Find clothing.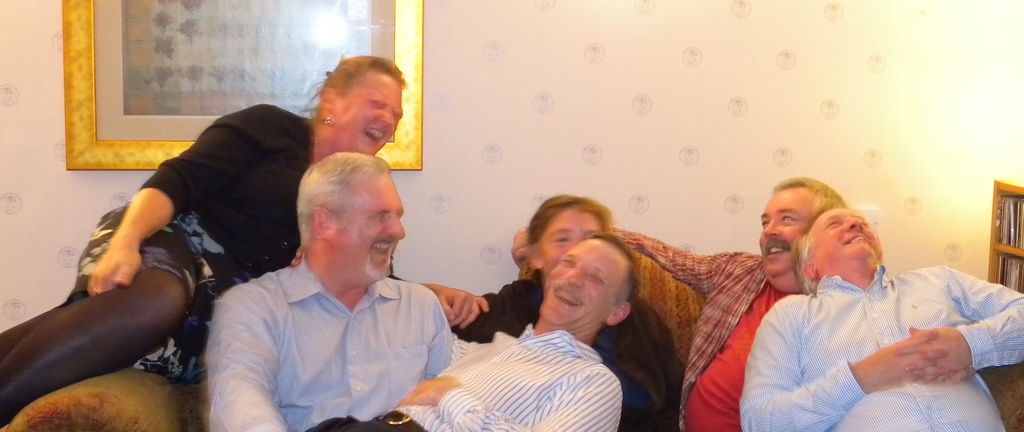
(204, 254, 452, 431).
